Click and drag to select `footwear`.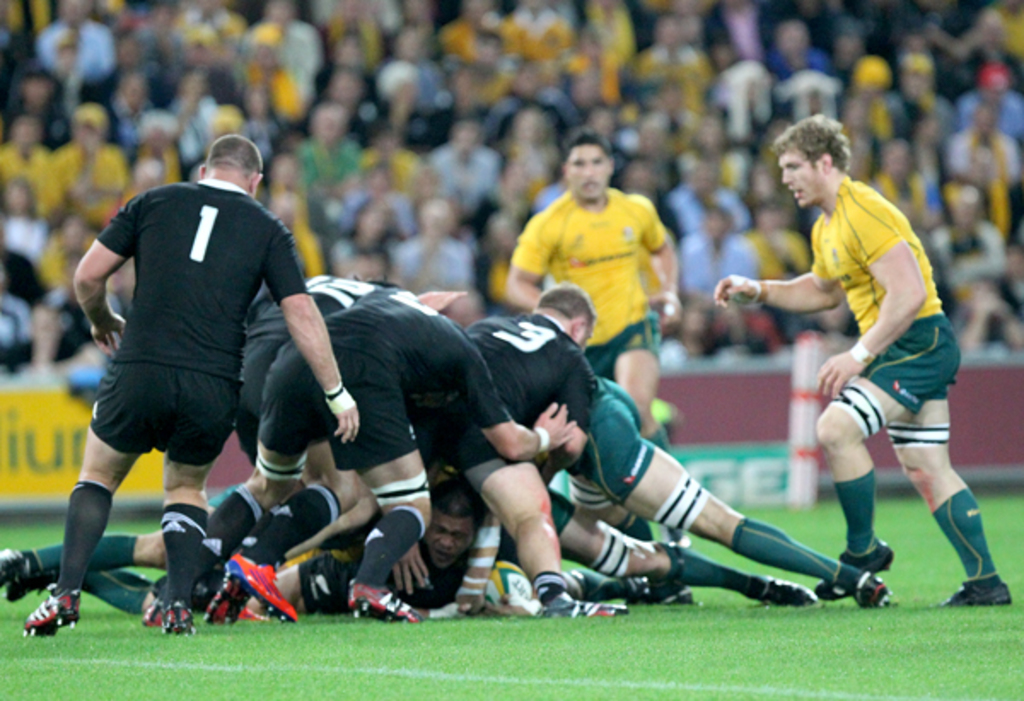
Selection: [951, 580, 1017, 612].
